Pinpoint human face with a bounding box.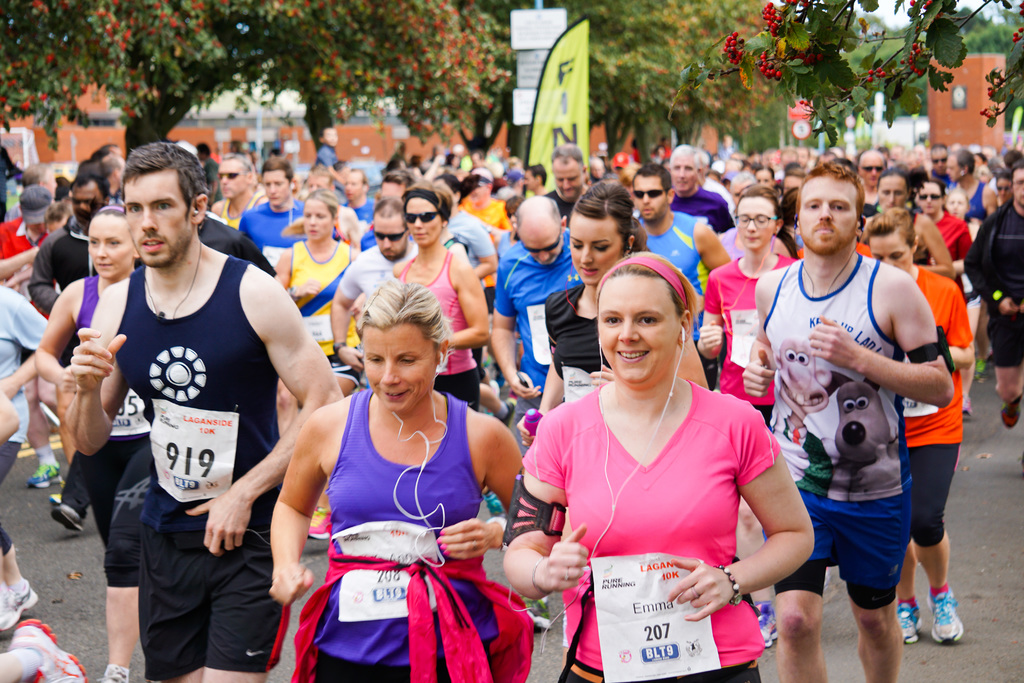
region(407, 197, 447, 244).
